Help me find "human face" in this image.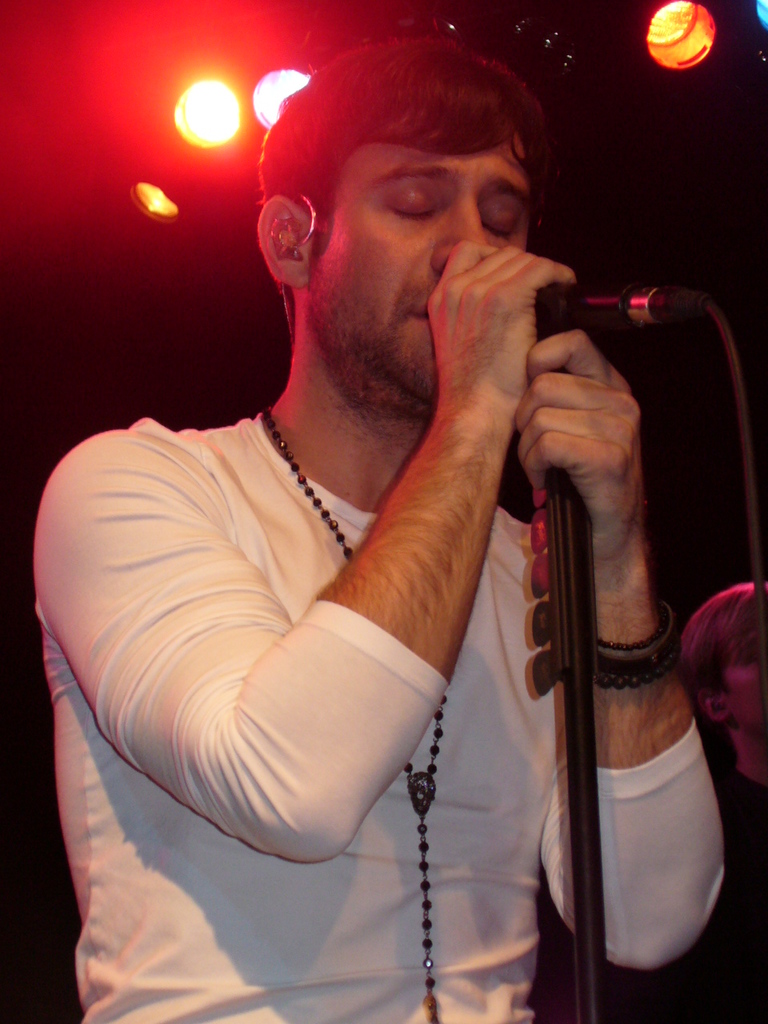
Found it: BBox(308, 108, 537, 410).
